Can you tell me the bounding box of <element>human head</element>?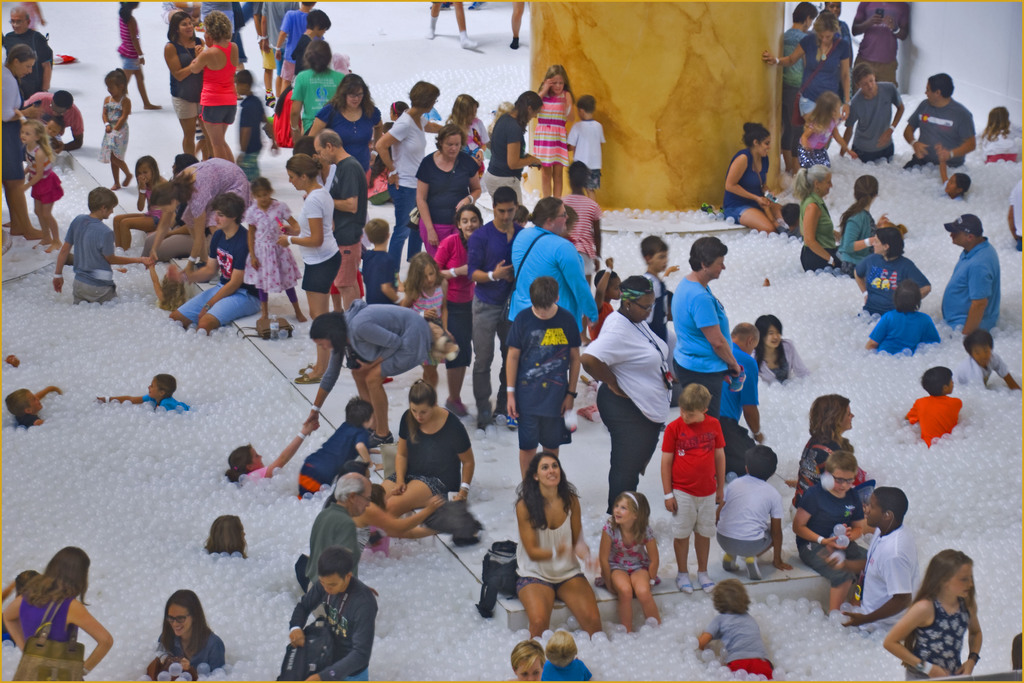
detection(145, 375, 179, 402).
